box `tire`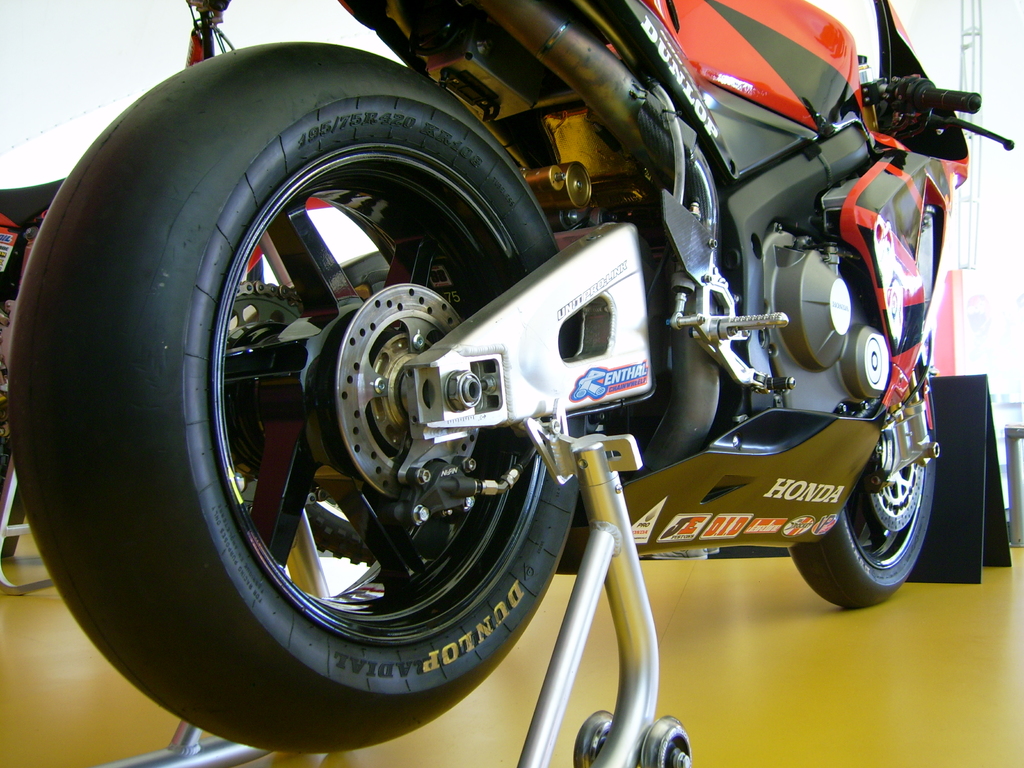
573:708:614:767
